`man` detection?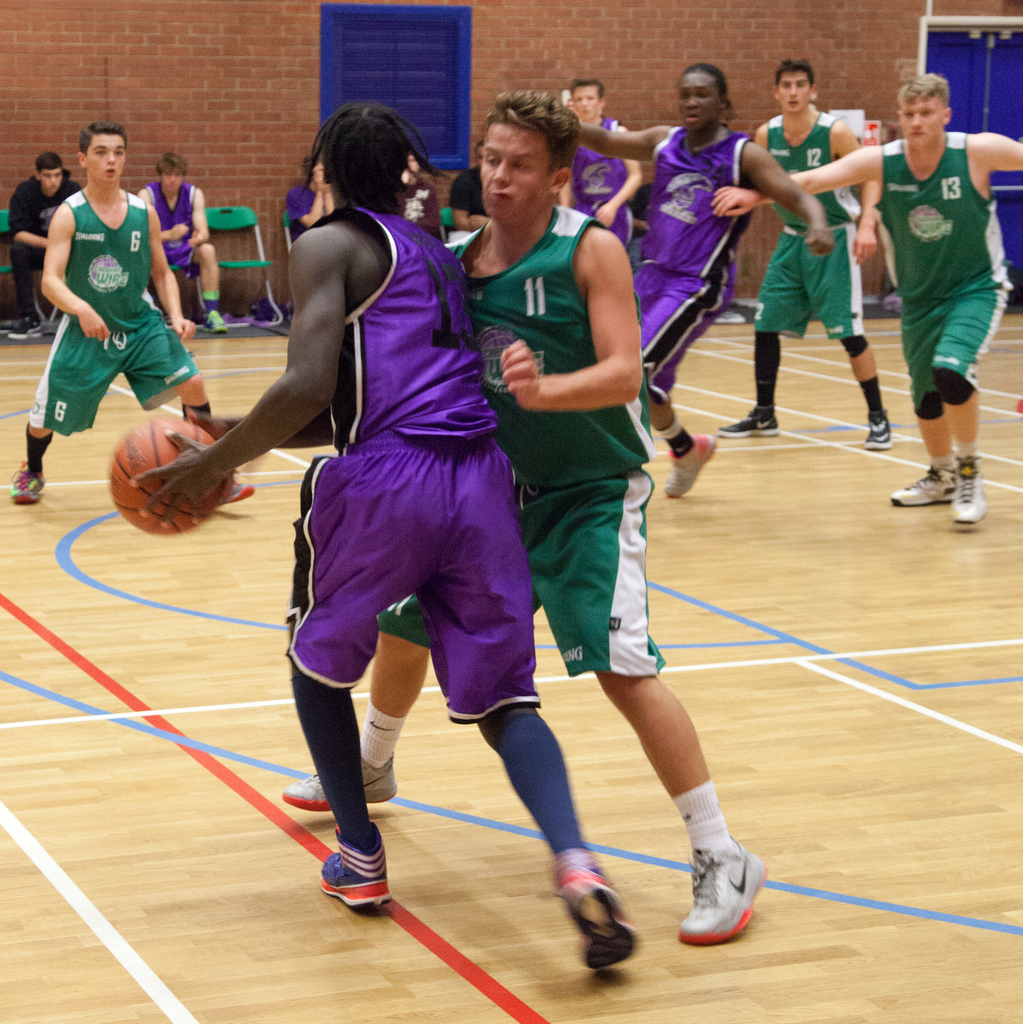
136:154:227:331
